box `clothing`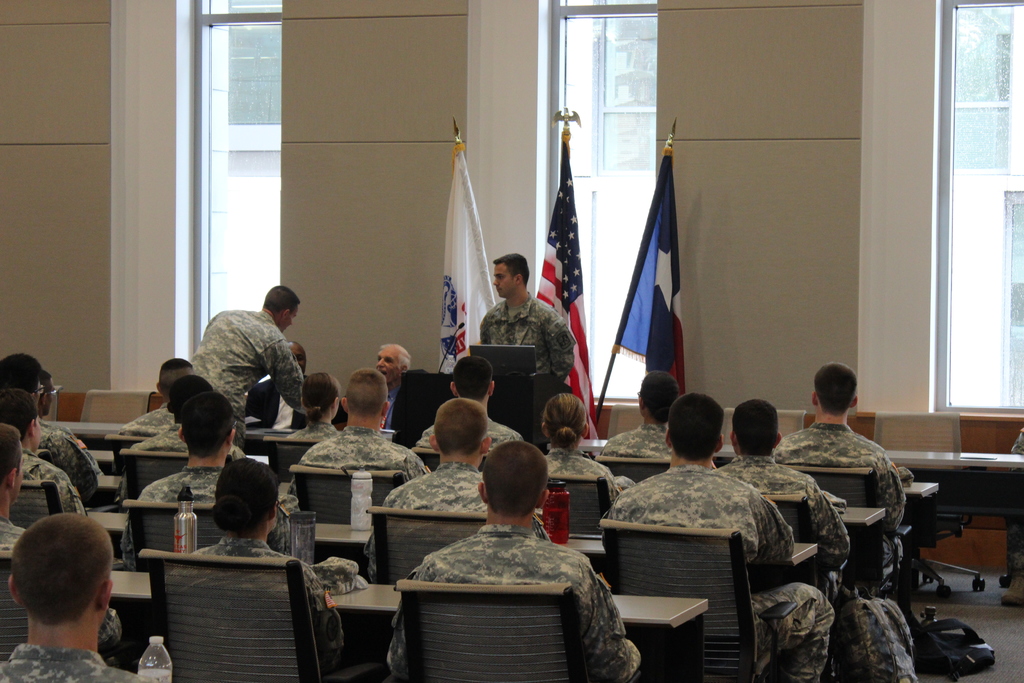
{"left": 484, "top": 297, "right": 579, "bottom": 388}
